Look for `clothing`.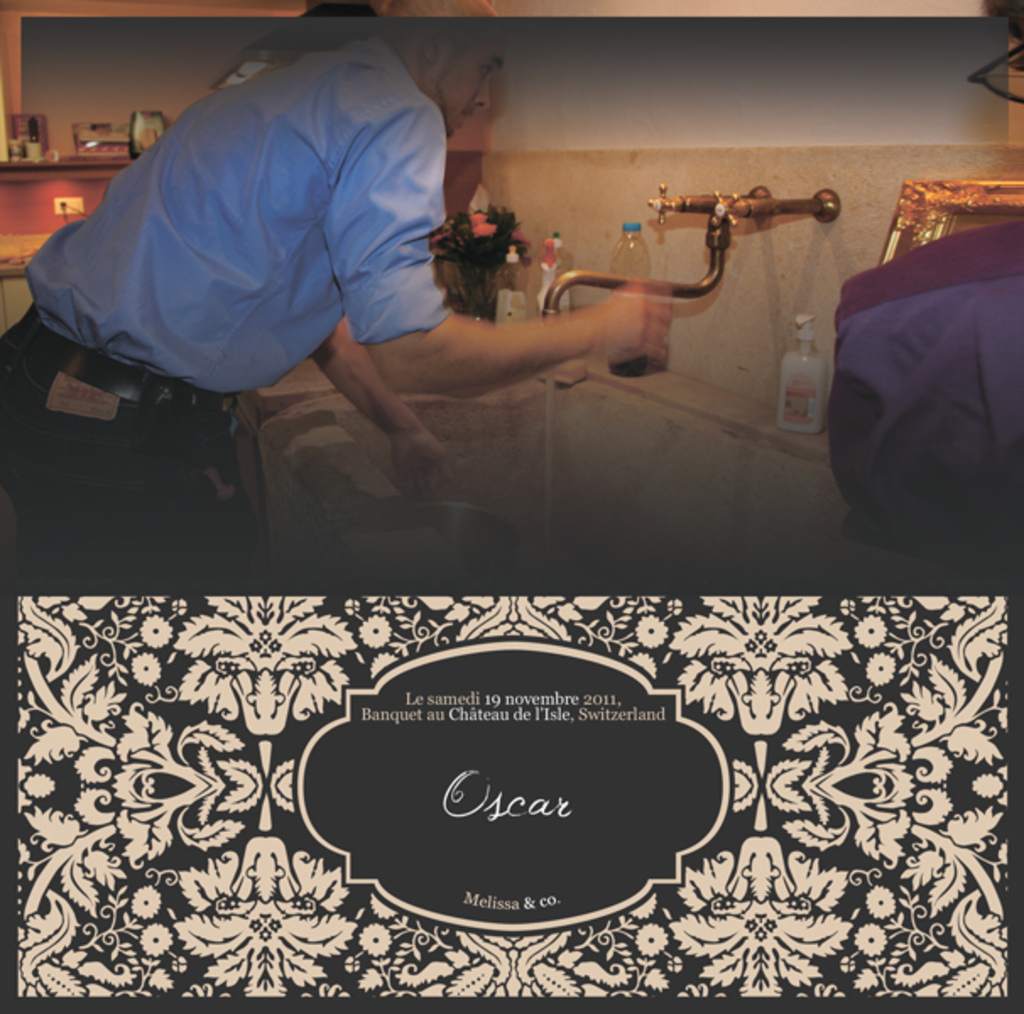
Found: 823:210:1022:570.
